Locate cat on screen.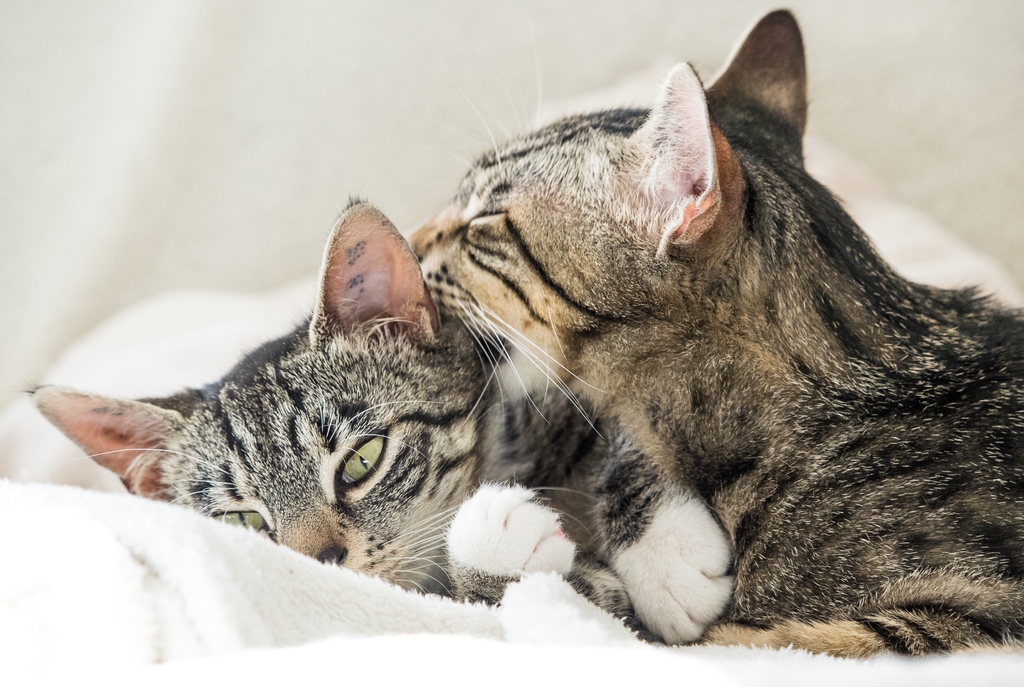
On screen at bbox=[404, 1, 1023, 657].
